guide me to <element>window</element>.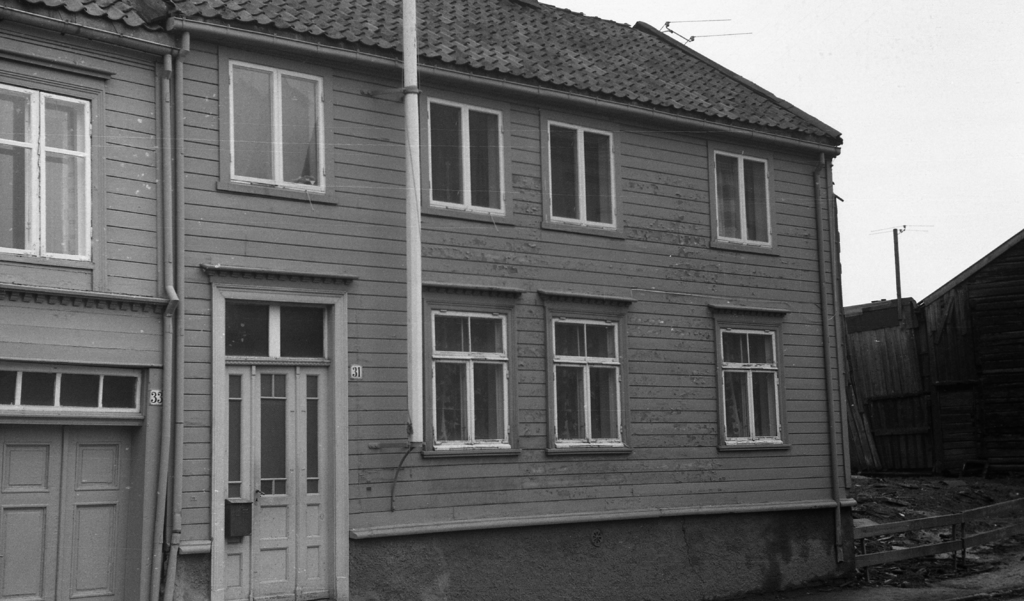
Guidance: <region>431, 307, 509, 463</region>.
